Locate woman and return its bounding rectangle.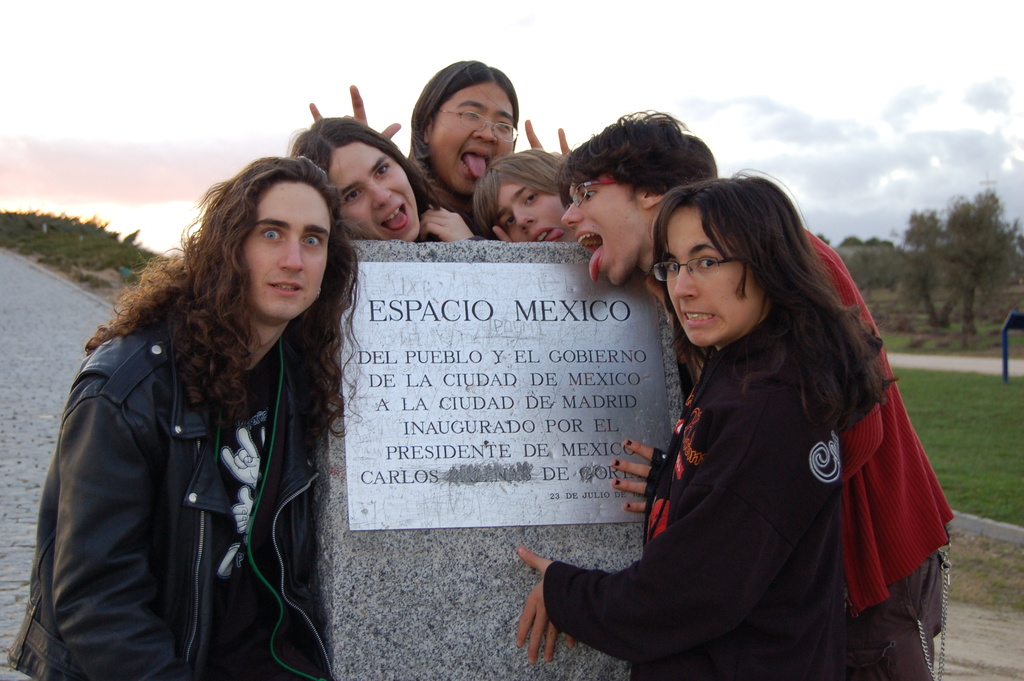
(left=291, top=109, right=481, bottom=245).
